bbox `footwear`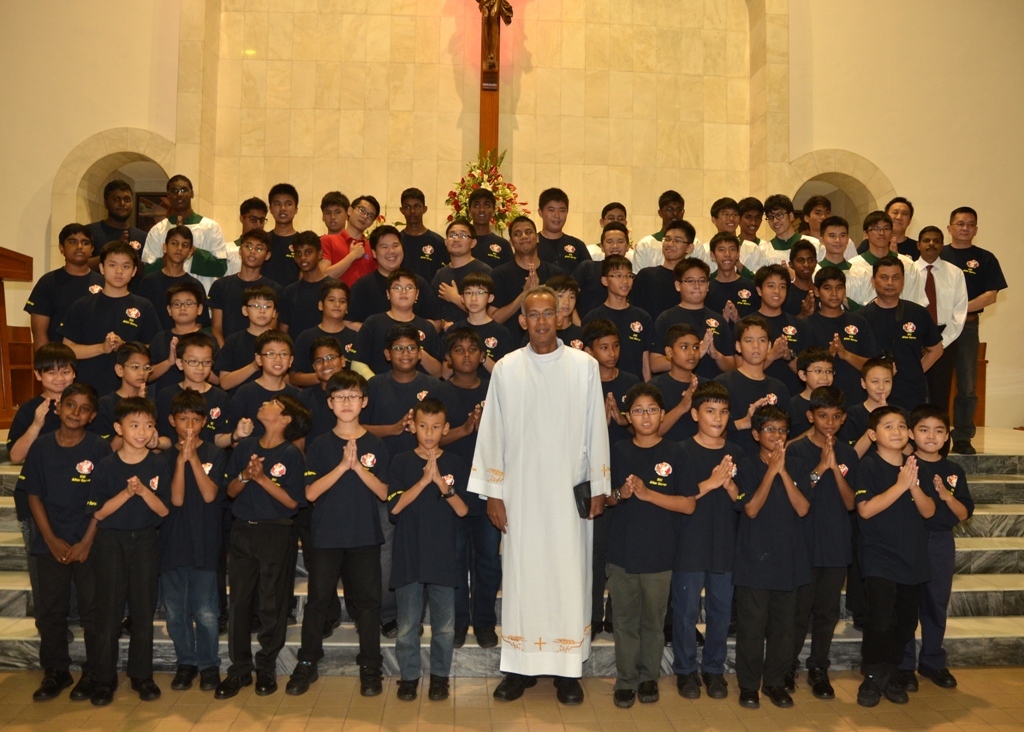
922/648/964/693
